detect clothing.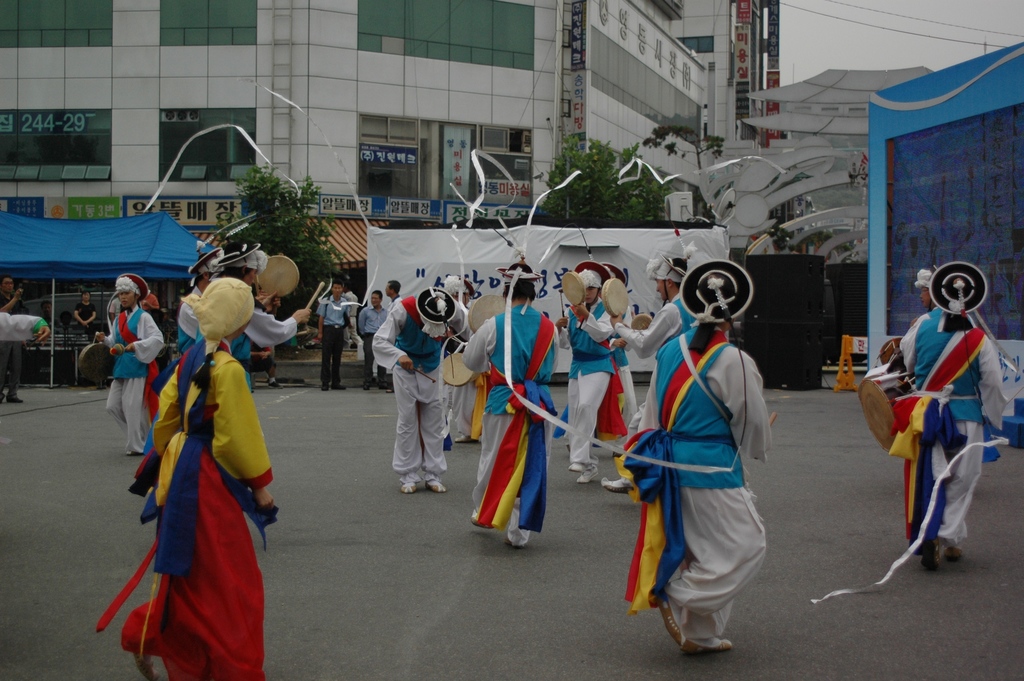
Detected at [888, 306, 1005, 548].
